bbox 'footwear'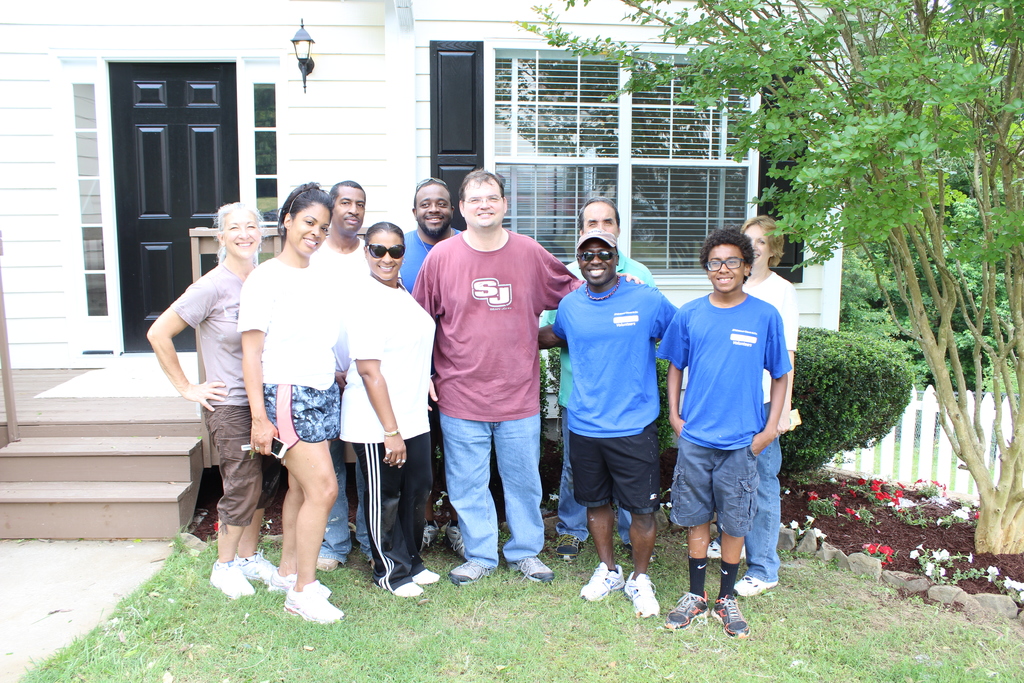
detection(666, 592, 710, 626)
